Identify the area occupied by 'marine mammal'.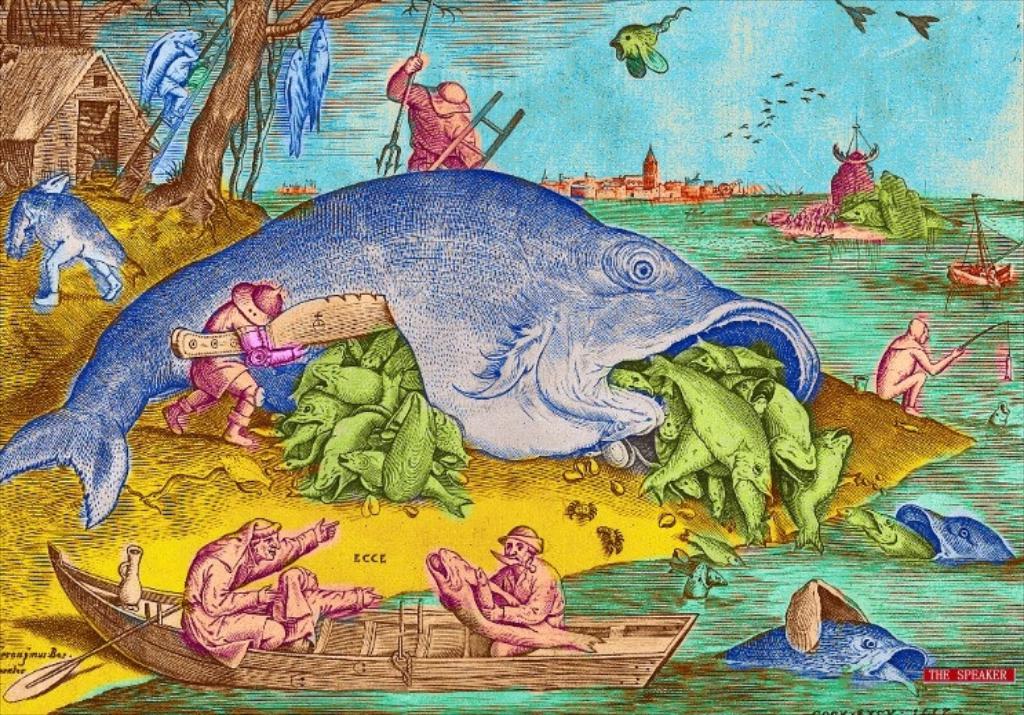
Area: (x1=0, y1=168, x2=824, y2=533).
